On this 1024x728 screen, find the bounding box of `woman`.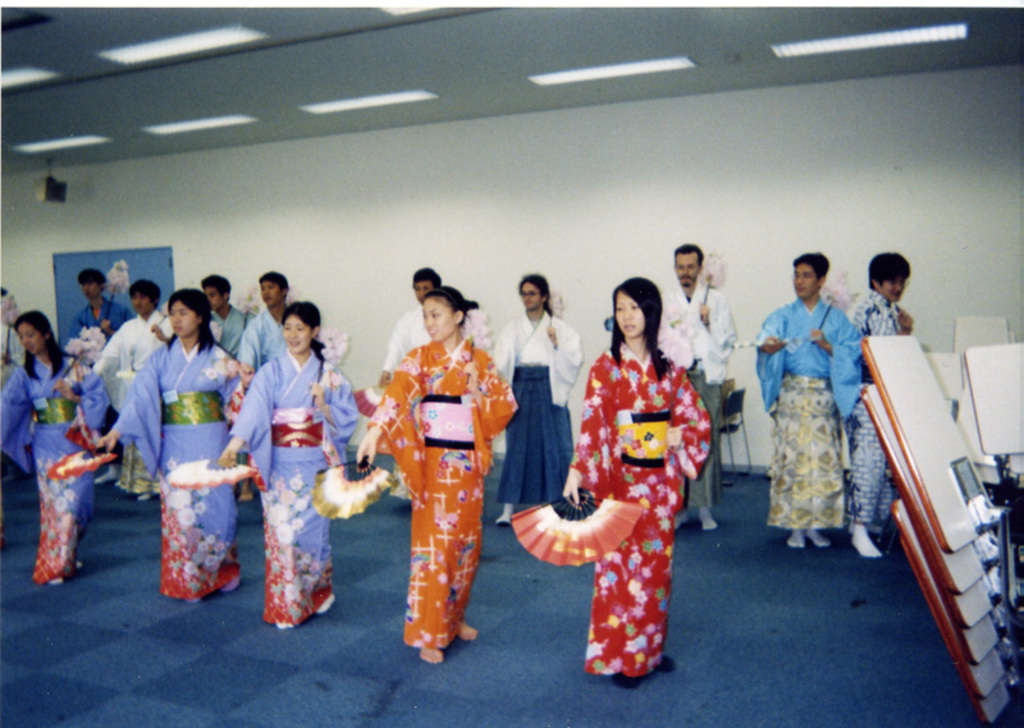
Bounding box: region(558, 278, 728, 691).
